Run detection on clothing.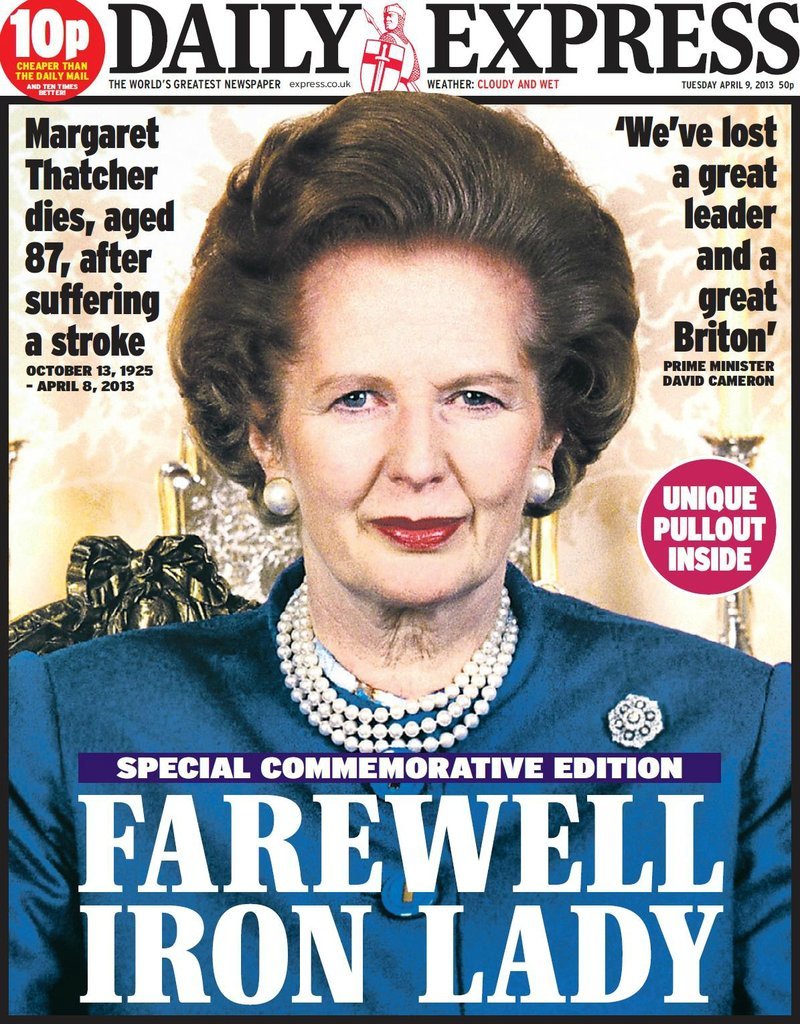
Result: locate(371, 27, 419, 96).
